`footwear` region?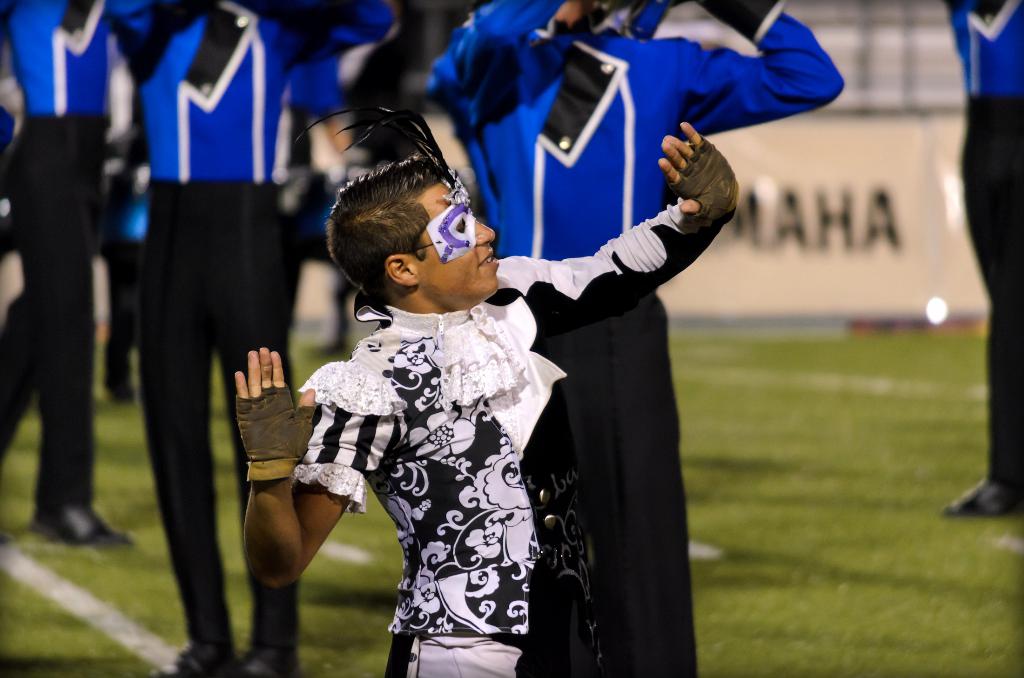
(144,640,232,677)
